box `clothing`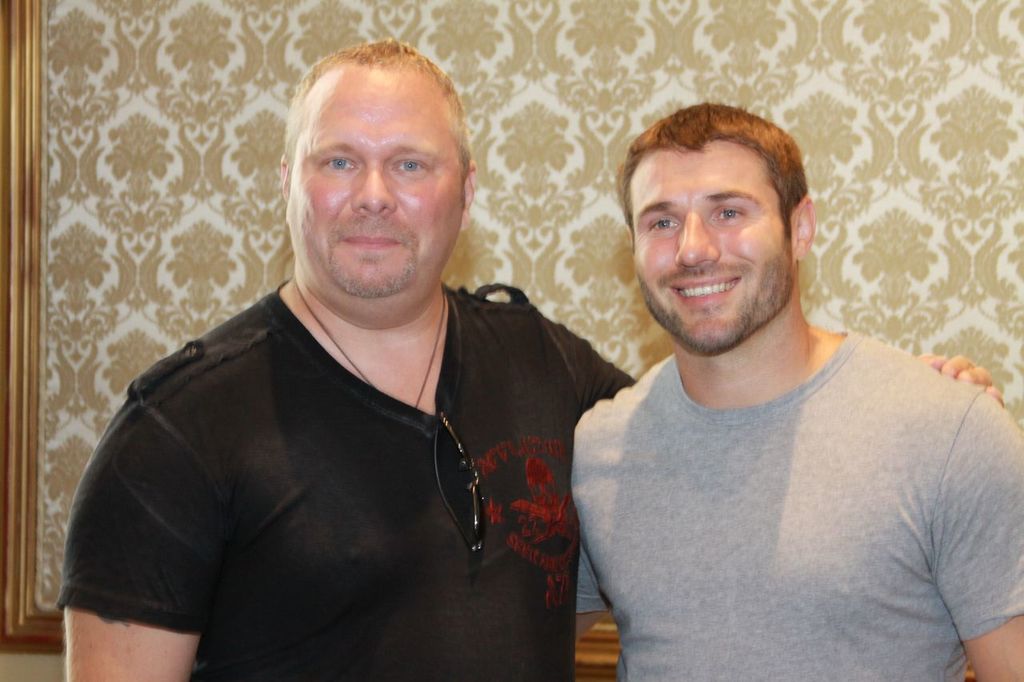
bbox=[556, 298, 1021, 676]
